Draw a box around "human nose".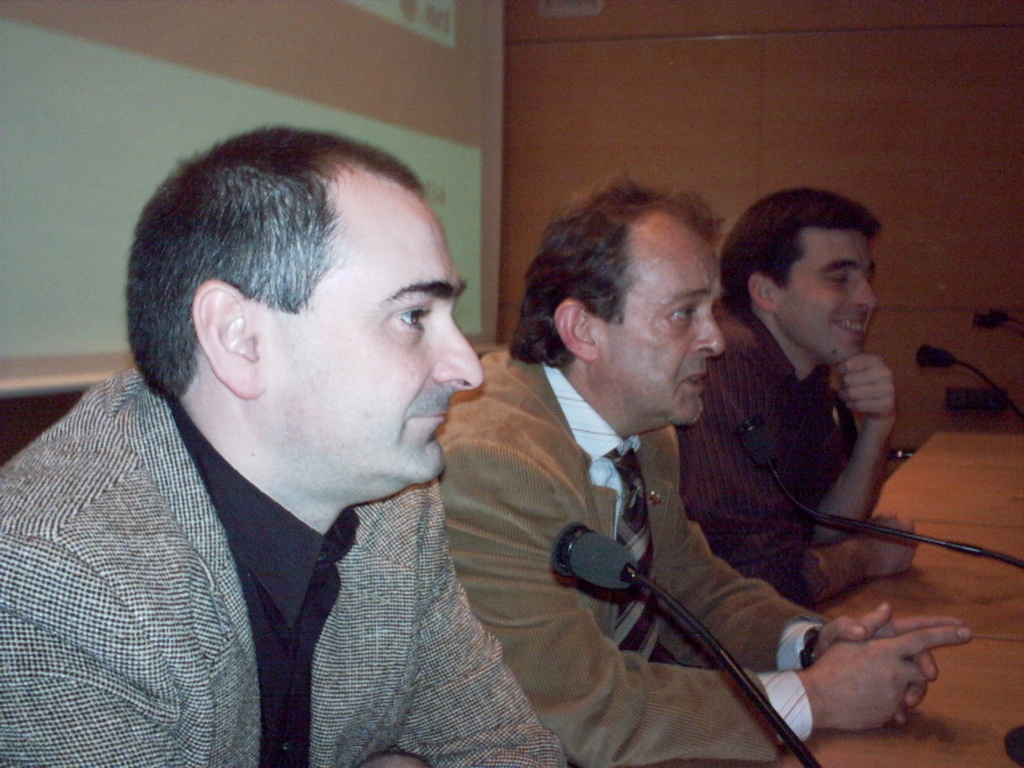
bbox=[846, 274, 877, 311].
